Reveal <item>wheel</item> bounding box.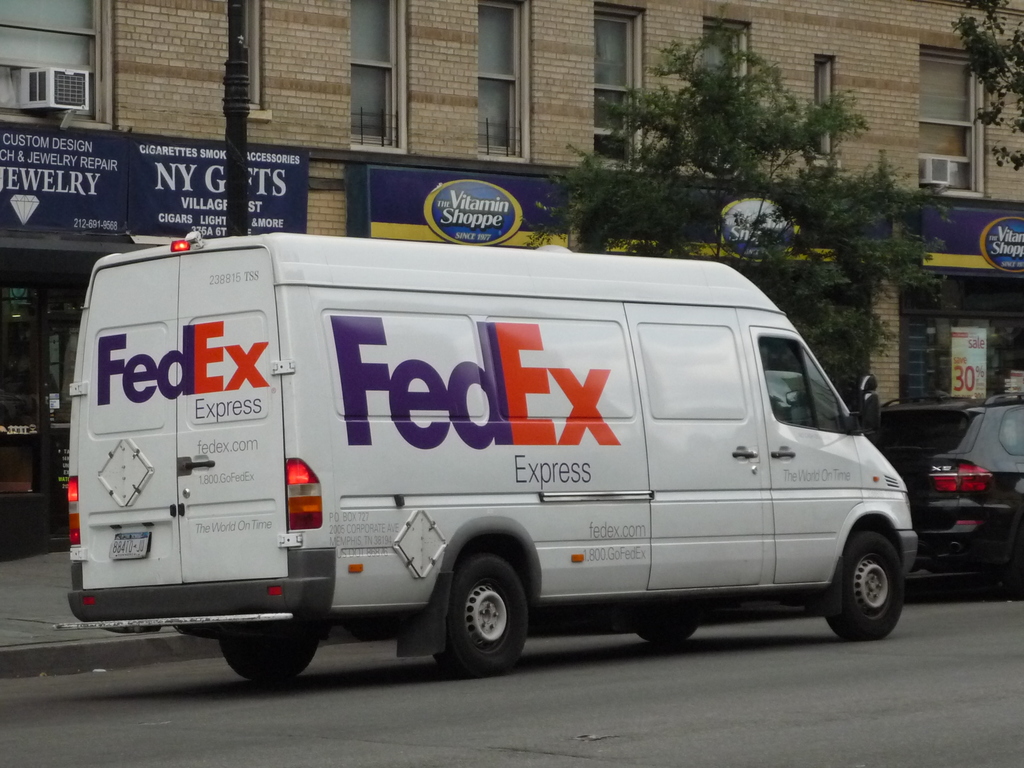
Revealed: x1=432 y1=560 x2=532 y2=673.
